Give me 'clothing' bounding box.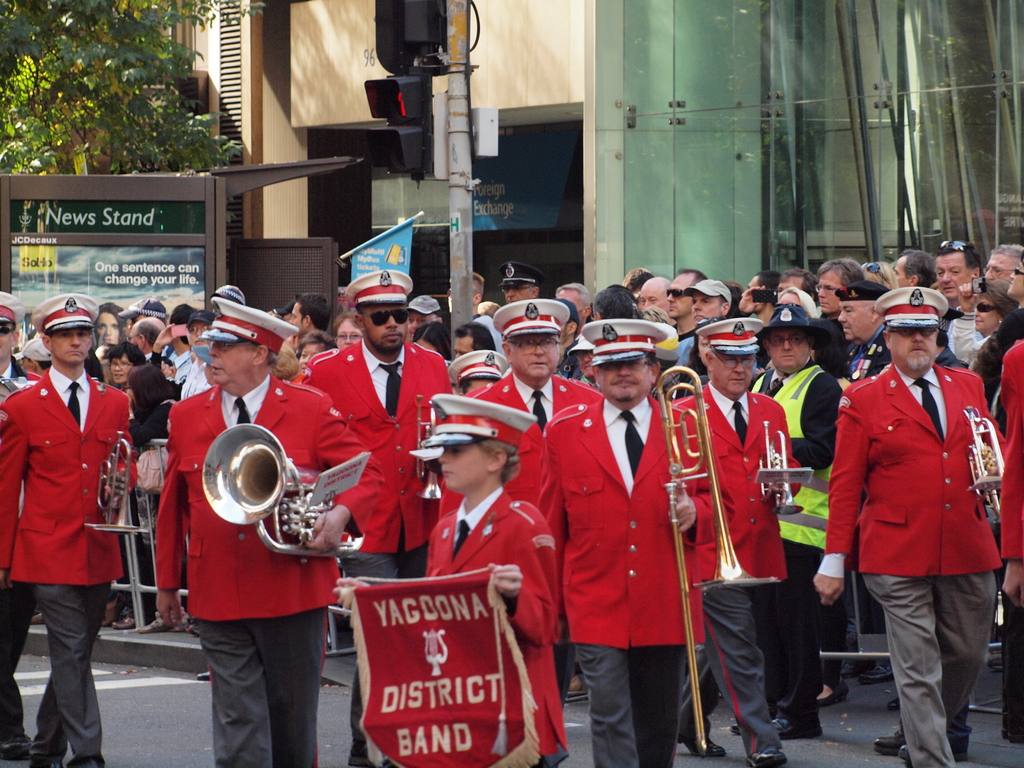
{"x1": 104, "y1": 388, "x2": 136, "y2": 620}.
